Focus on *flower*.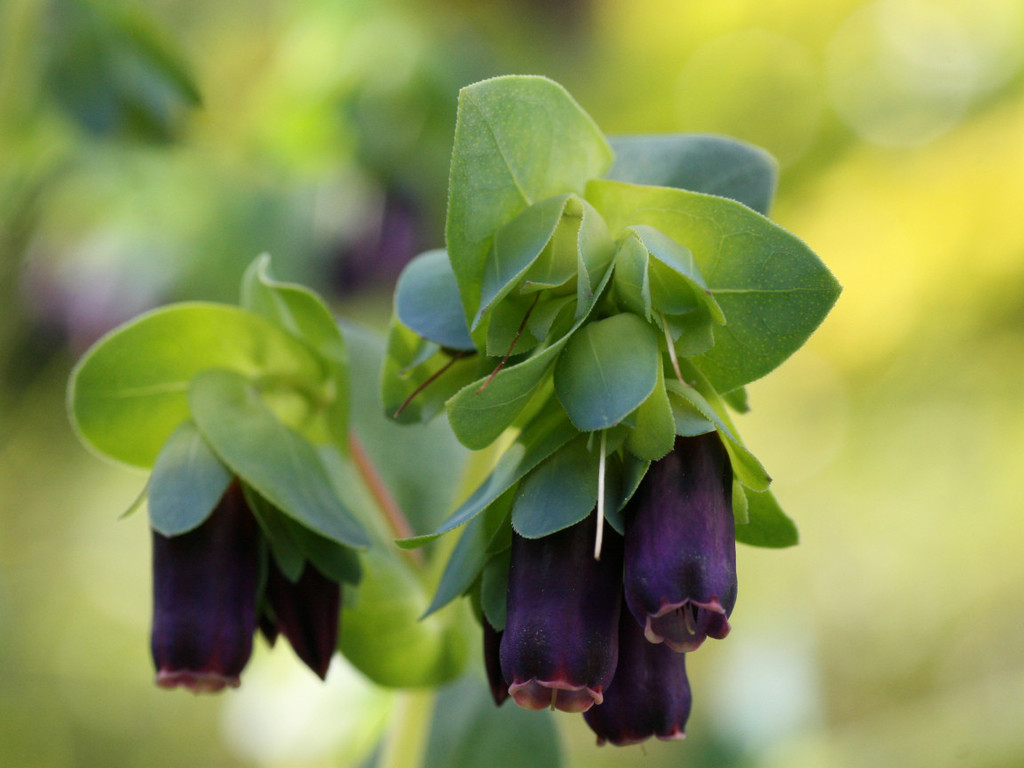
Focused at (620,429,734,653).
